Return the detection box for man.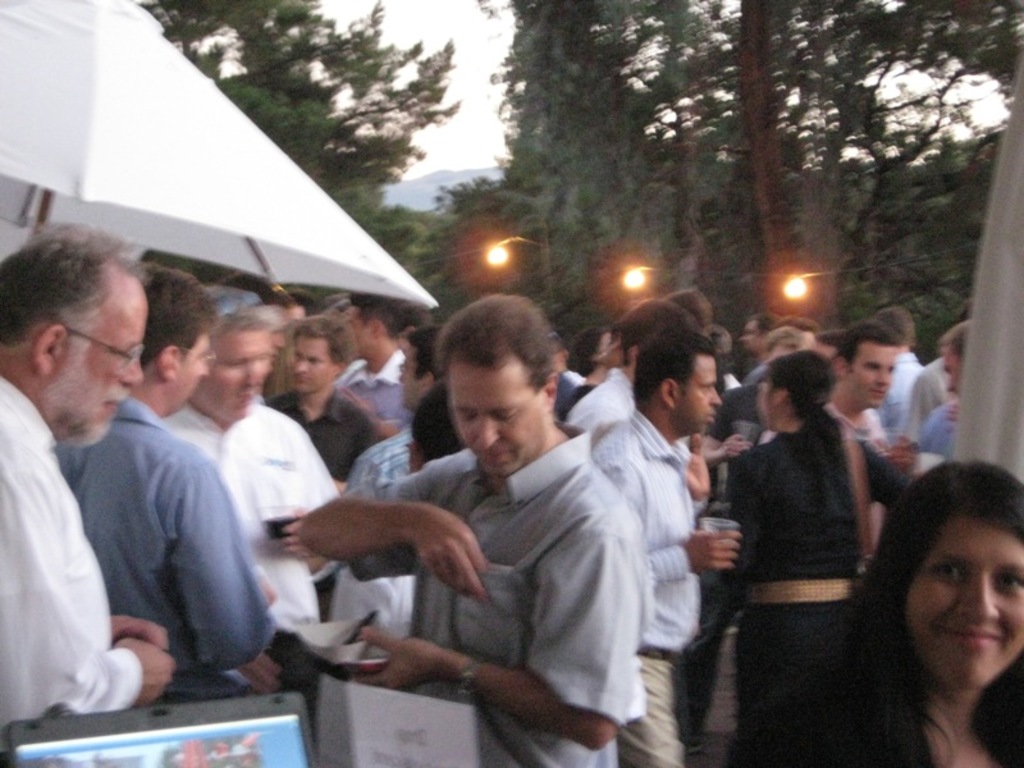
0/219/188/765.
